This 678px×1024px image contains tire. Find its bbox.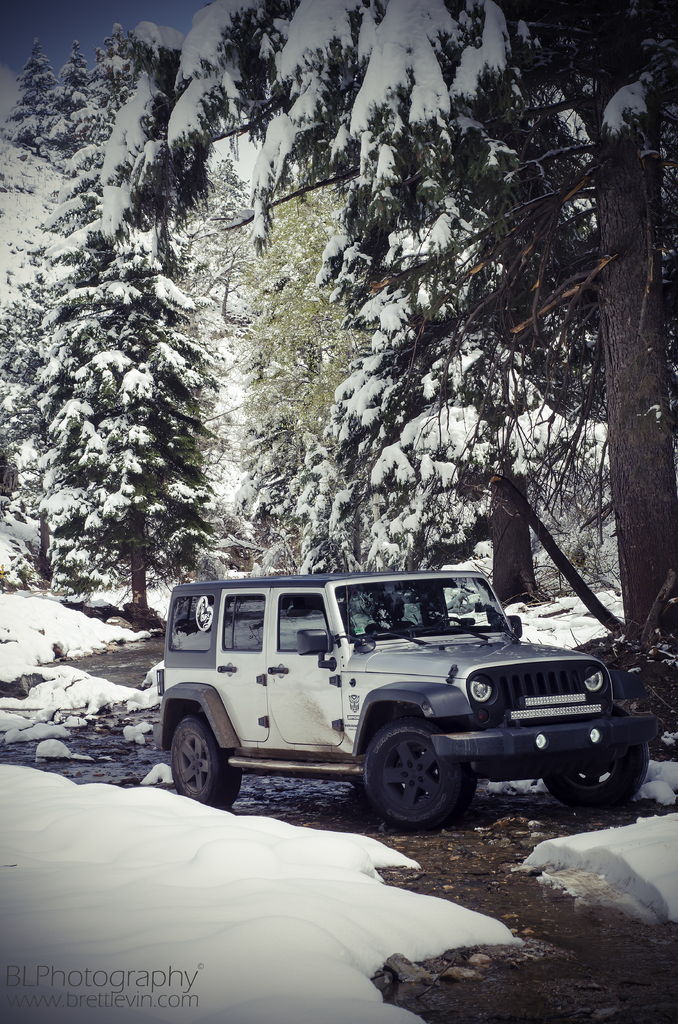
[x1=545, y1=701, x2=652, y2=813].
